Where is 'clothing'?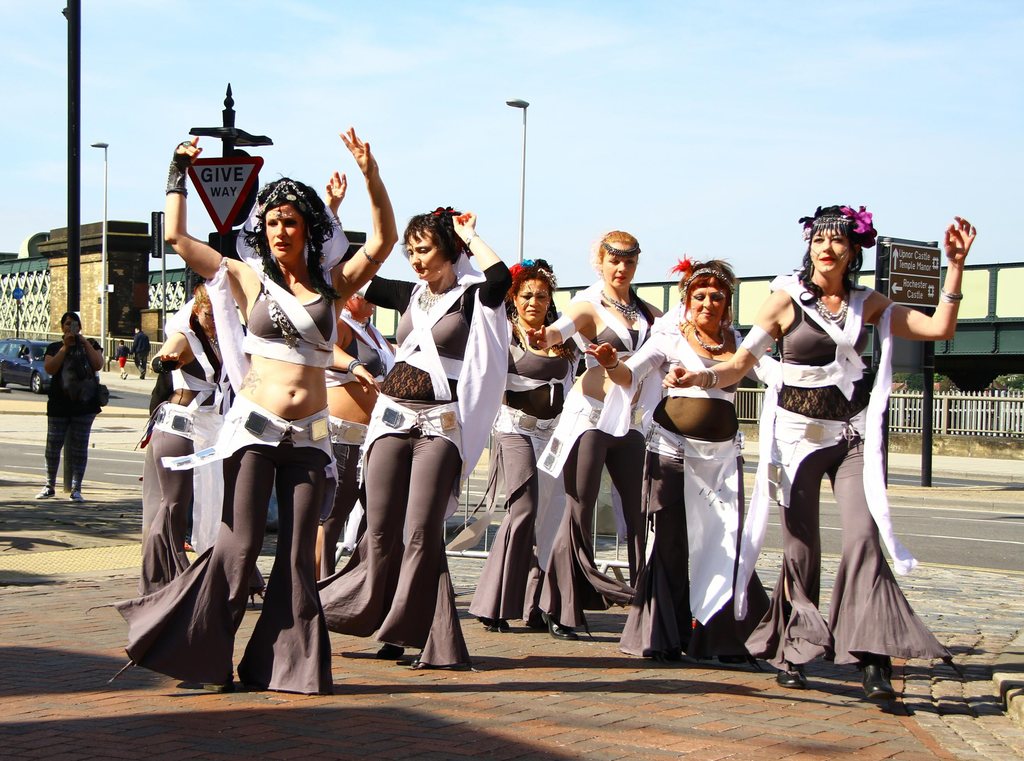
[750, 269, 966, 681].
